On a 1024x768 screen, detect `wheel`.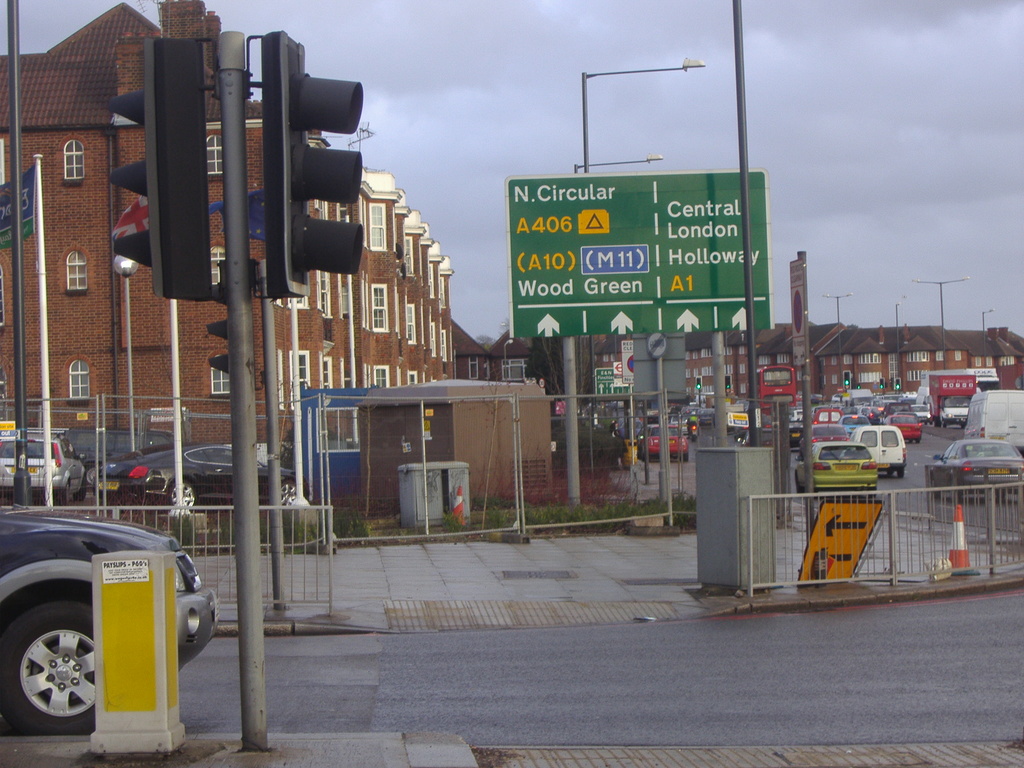
left=943, top=423, right=948, bottom=427.
